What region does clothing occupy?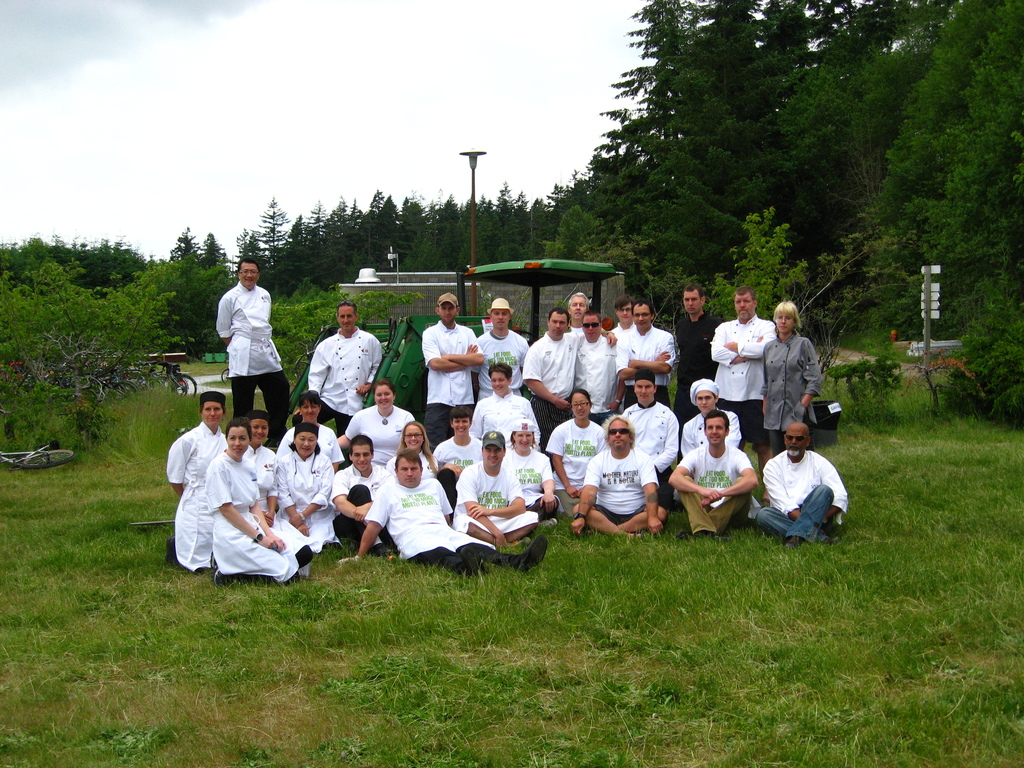
BBox(609, 332, 676, 419).
